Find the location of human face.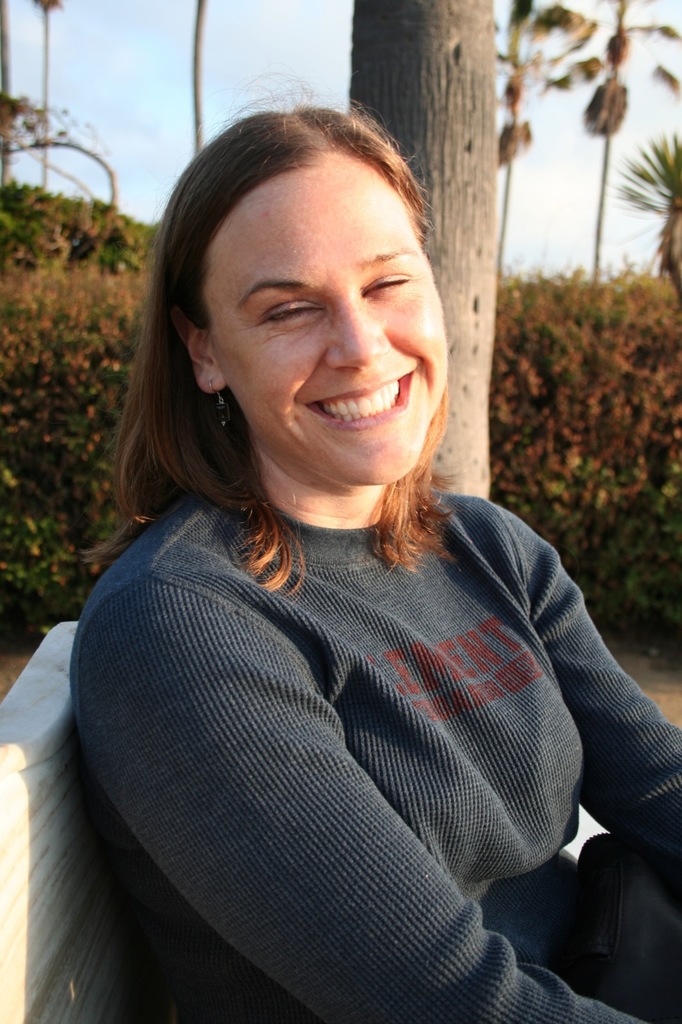
Location: BBox(202, 154, 448, 486).
